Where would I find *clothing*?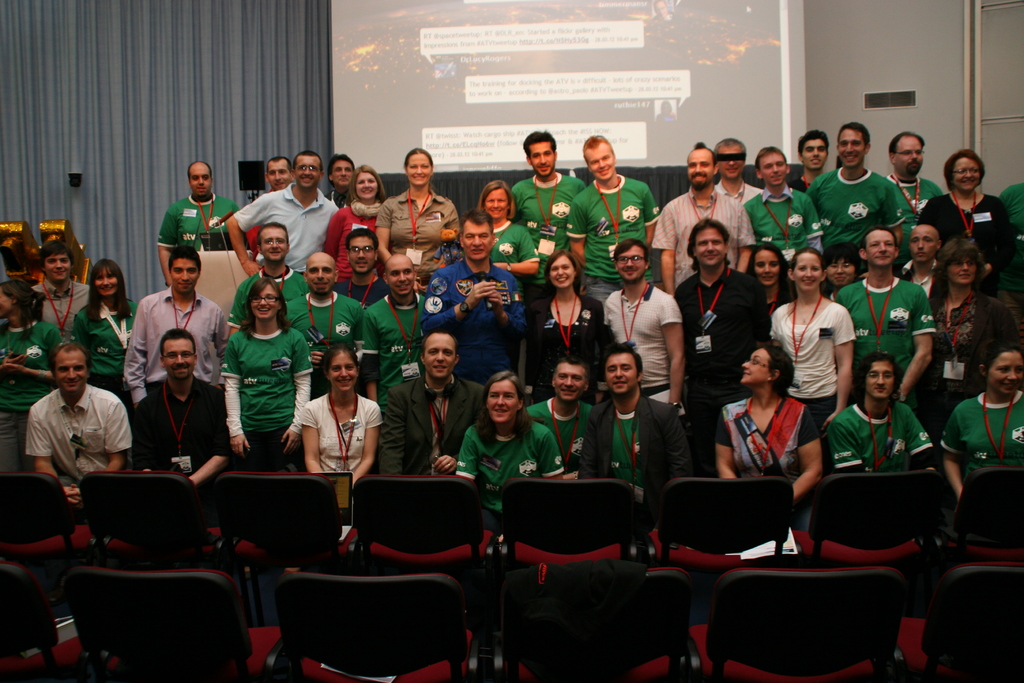
At <bbox>375, 185, 460, 284</bbox>.
